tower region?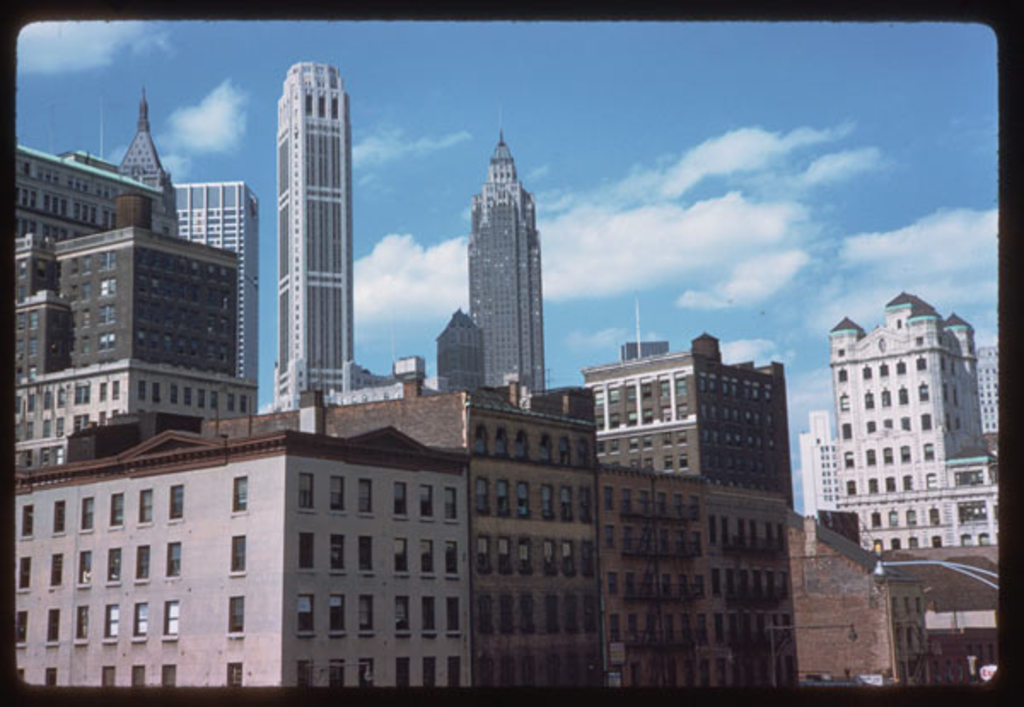
270,58,358,415
